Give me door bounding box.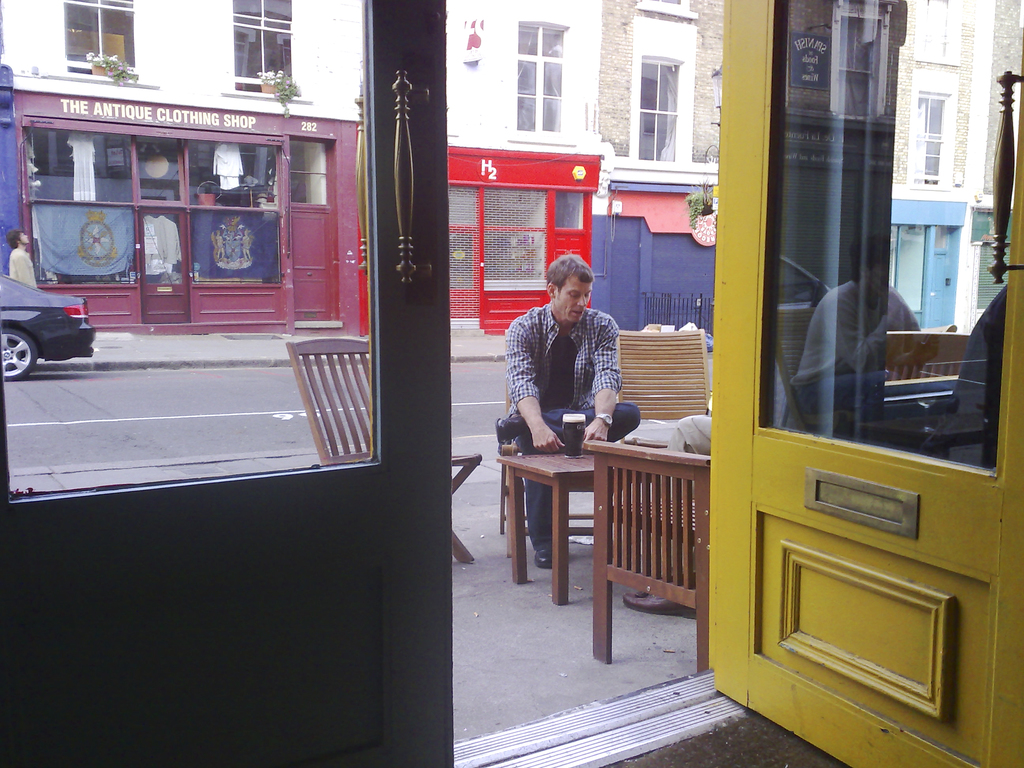
716 0 1023 767.
